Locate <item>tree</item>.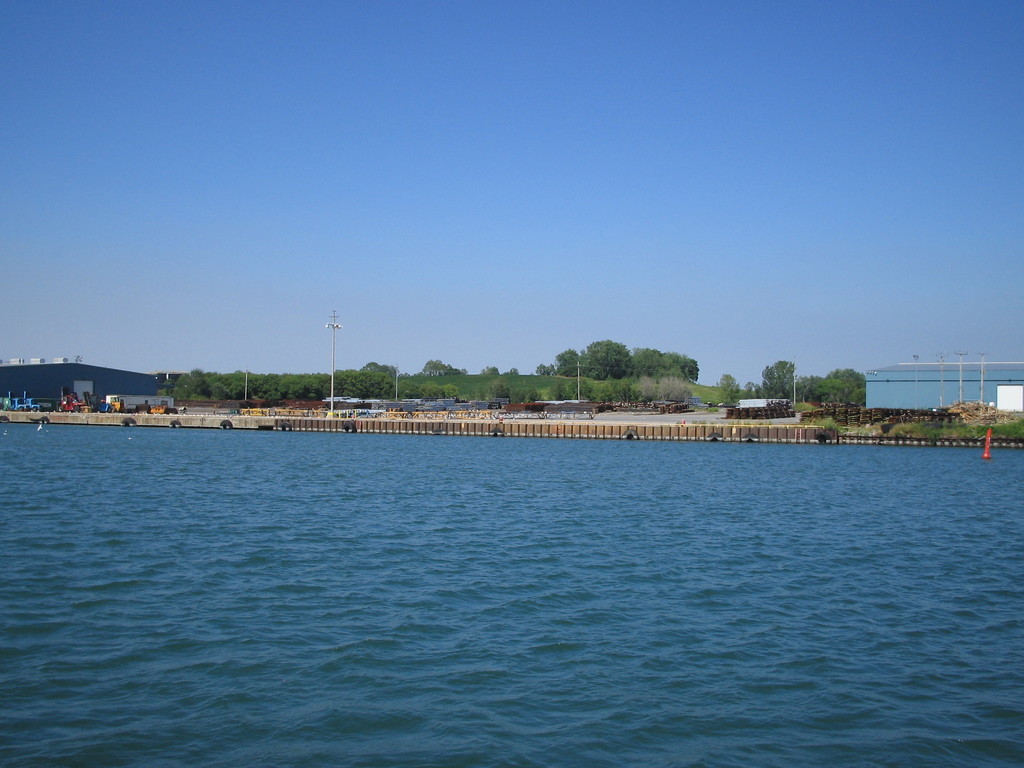
Bounding box: x1=164 y1=379 x2=174 y2=397.
